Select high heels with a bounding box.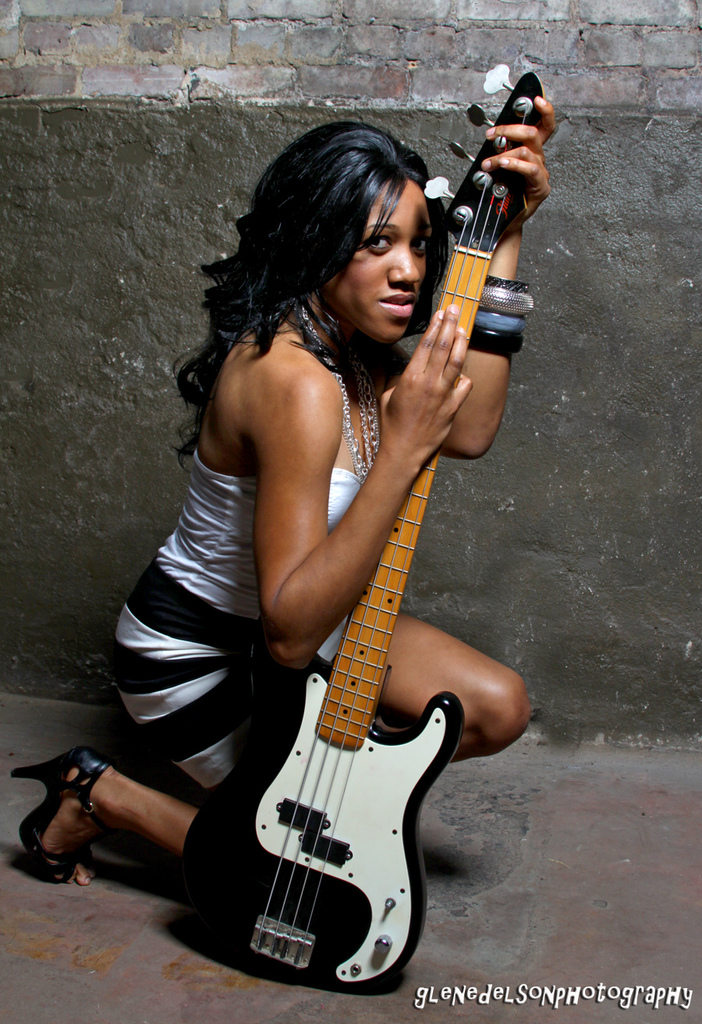
(6, 740, 112, 880).
